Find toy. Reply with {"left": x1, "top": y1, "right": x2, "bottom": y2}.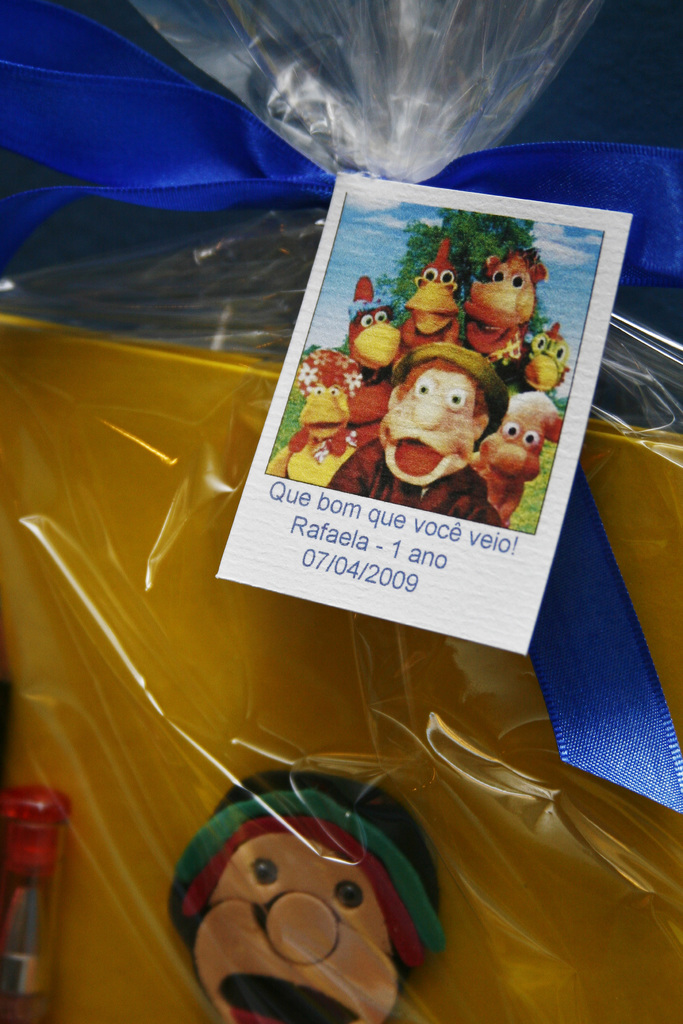
{"left": 402, "top": 237, "right": 482, "bottom": 350}.
